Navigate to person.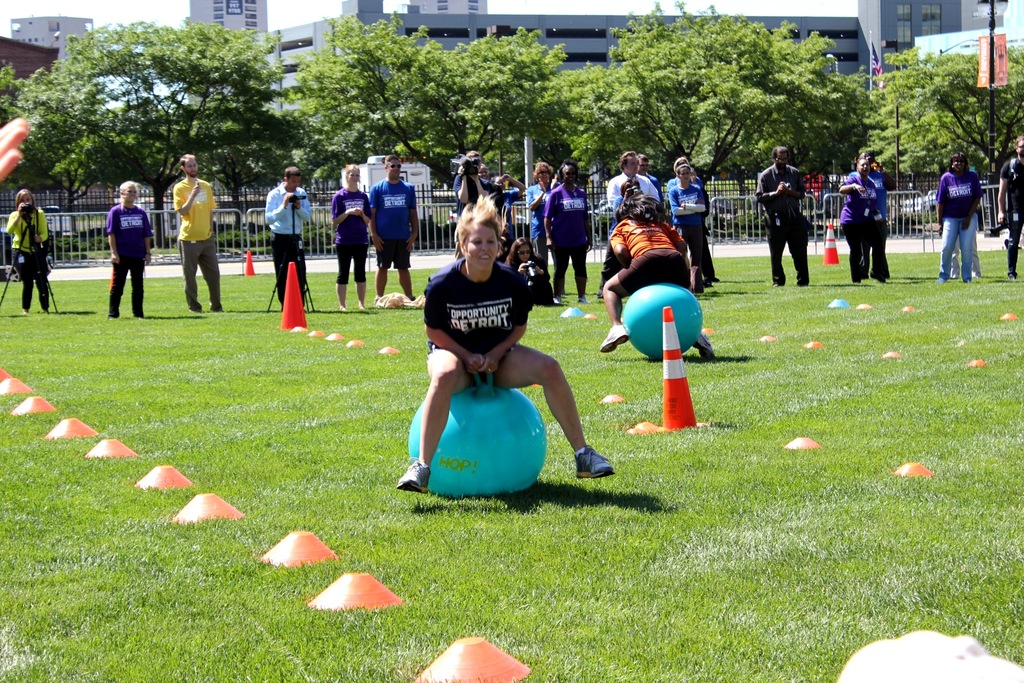
Navigation target: Rect(871, 156, 883, 176).
